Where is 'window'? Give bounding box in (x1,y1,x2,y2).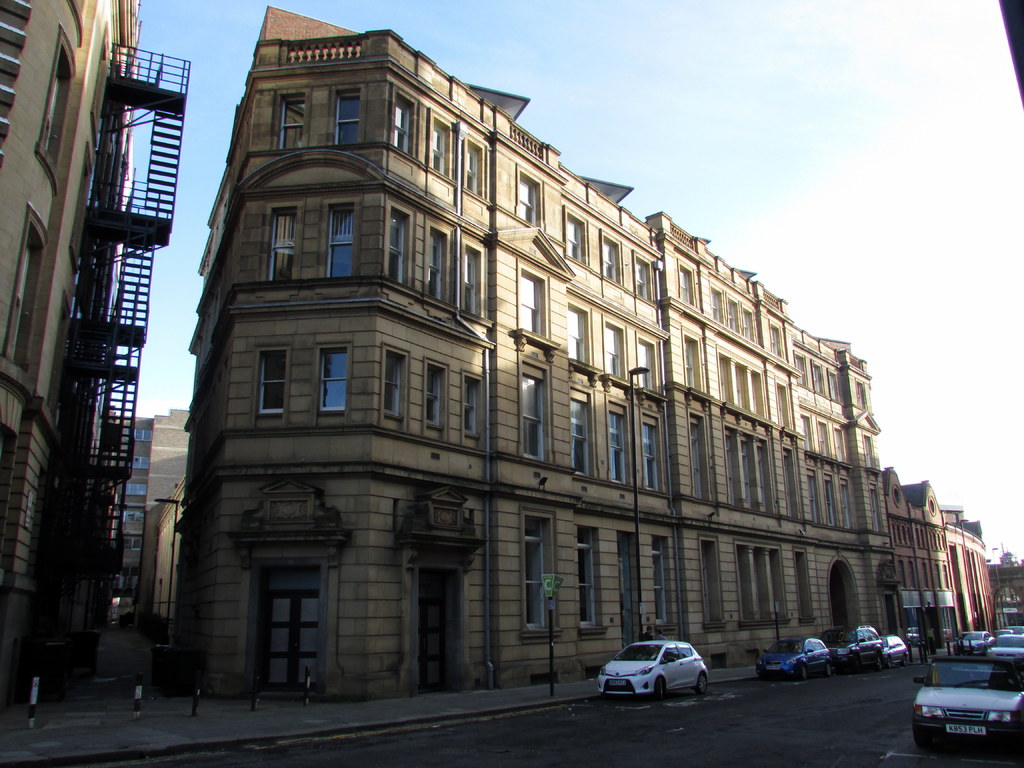
(326,205,359,286).
